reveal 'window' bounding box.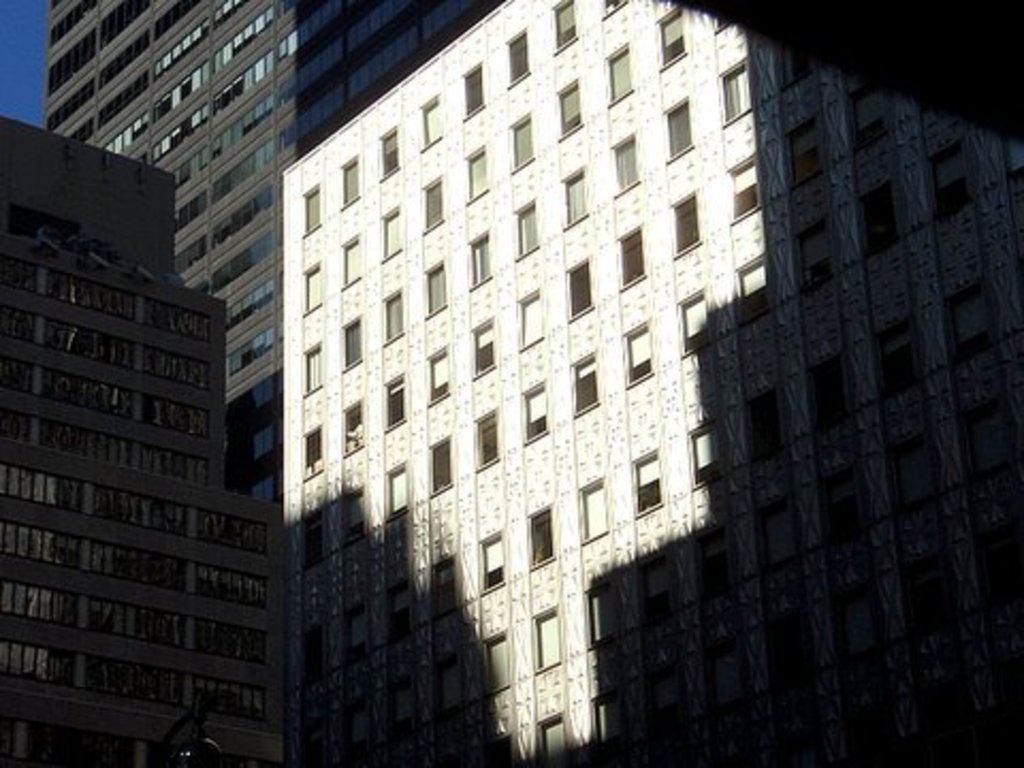
Revealed: [left=425, top=262, right=448, bottom=311].
